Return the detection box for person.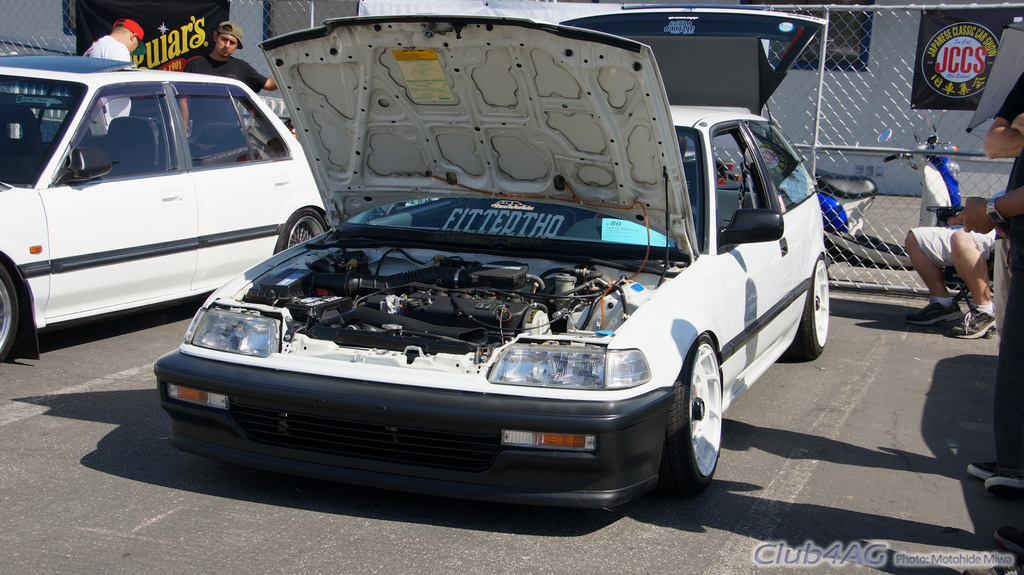
<bbox>80, 17, 146, 137</bbox>.
